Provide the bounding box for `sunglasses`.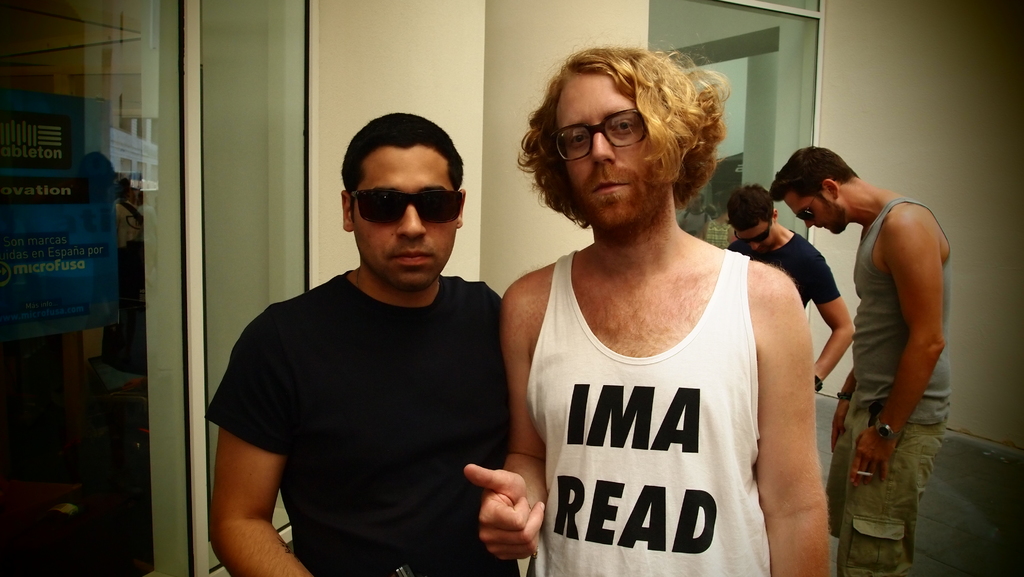
(x1=350, y1=191, x2=463, y2=225).
